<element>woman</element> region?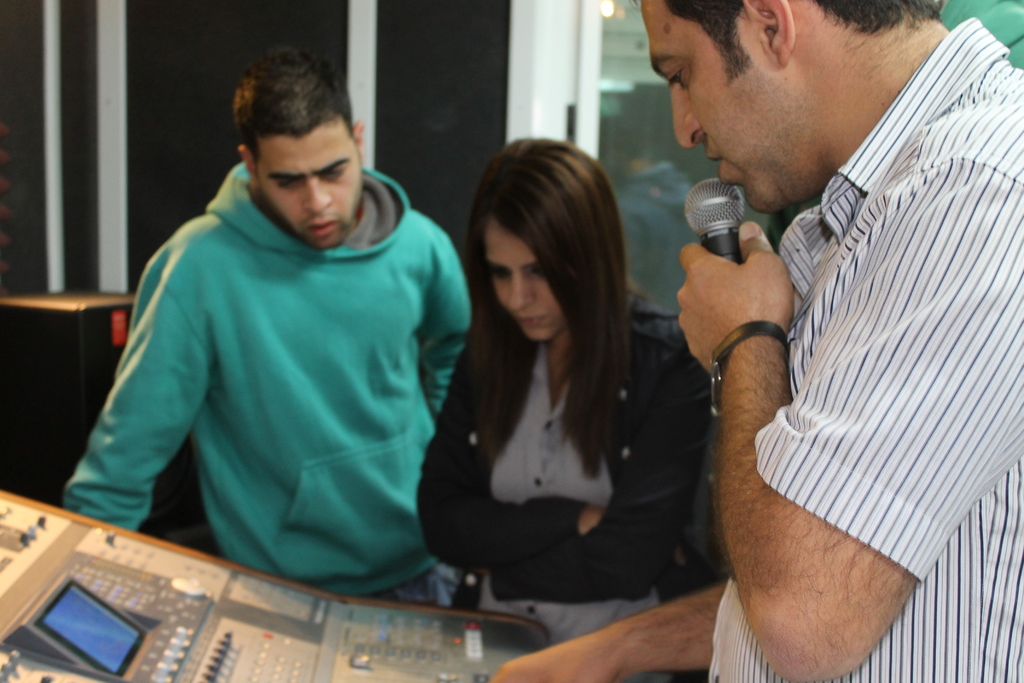
(x1=417, y1=145, x2=698, y2=642)
